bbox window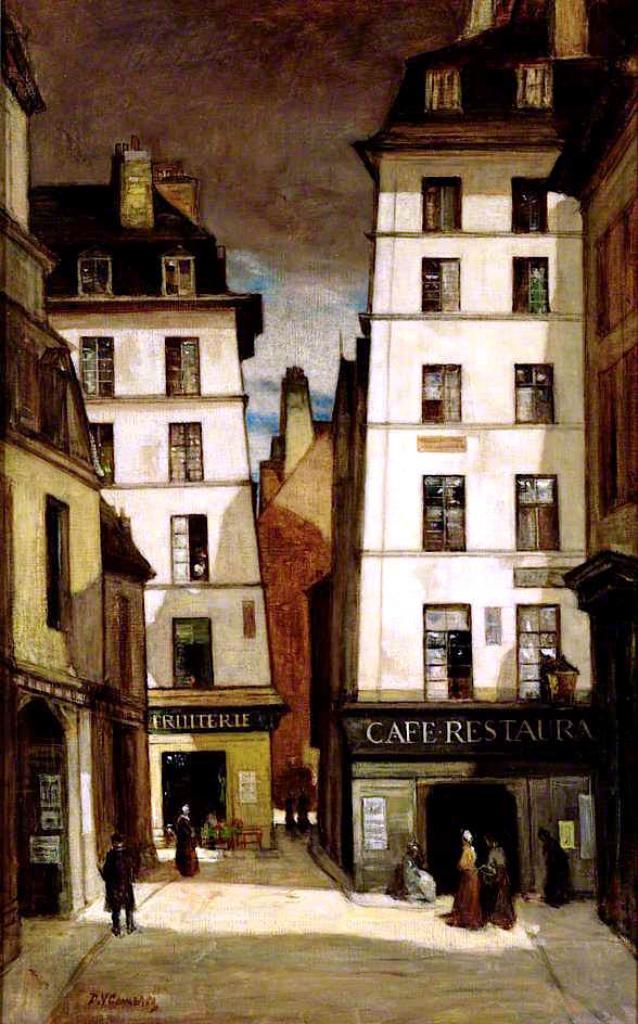
170 511 208 580
